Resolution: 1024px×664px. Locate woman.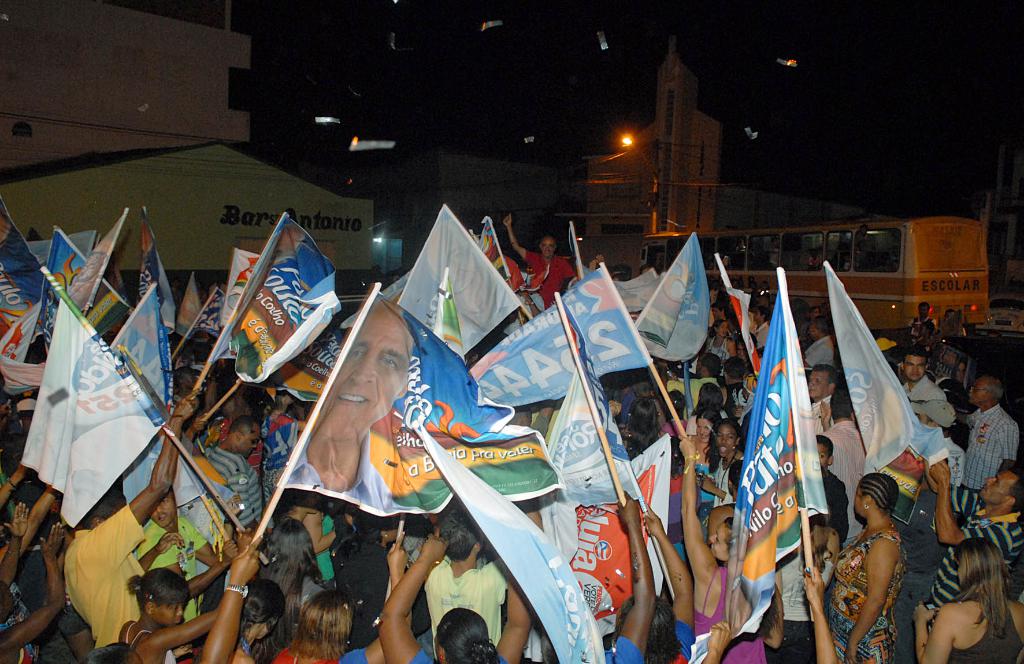
bbox=(913, 540, 1023, 663).
